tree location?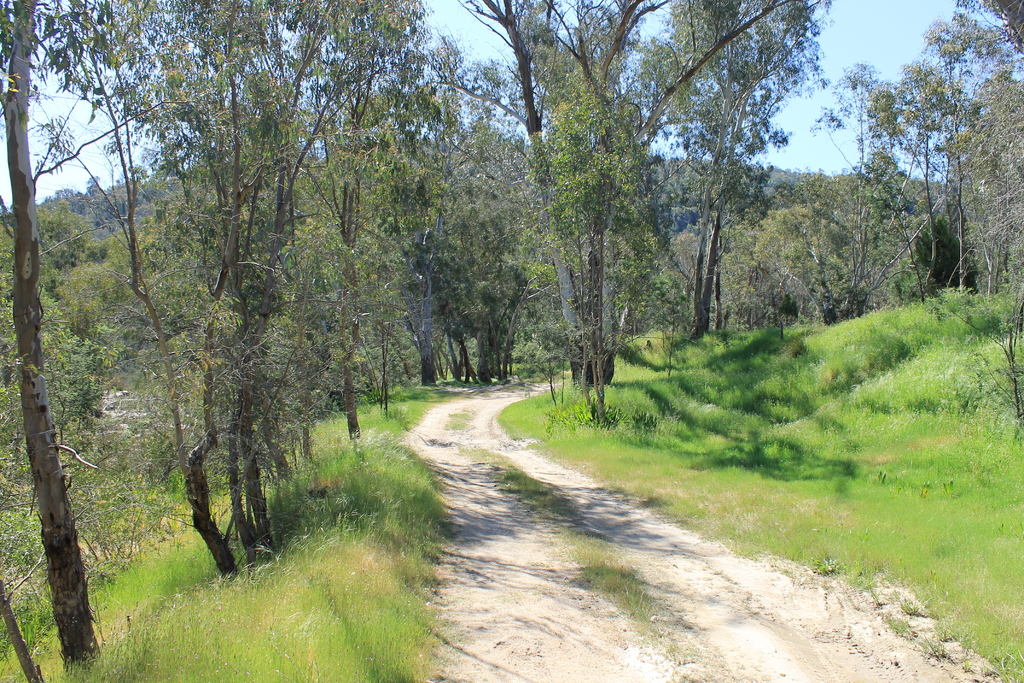
(left=391, top=0, right=444, bottom=390)
